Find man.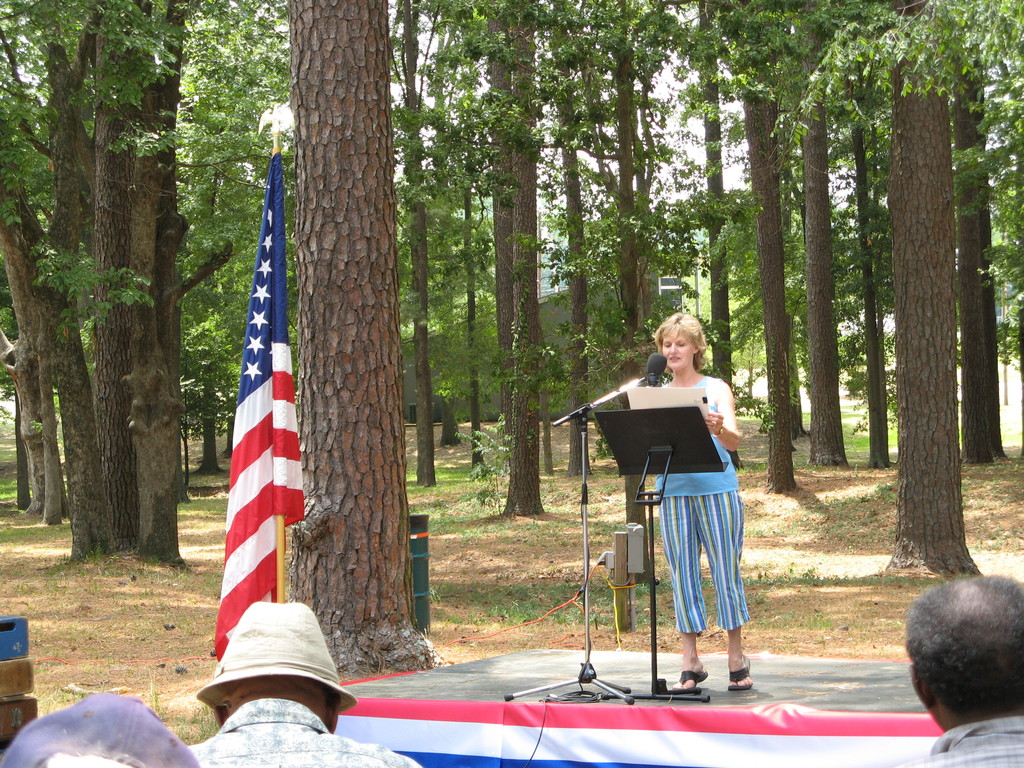
<region>872, 573, 1023, 763</region>.
